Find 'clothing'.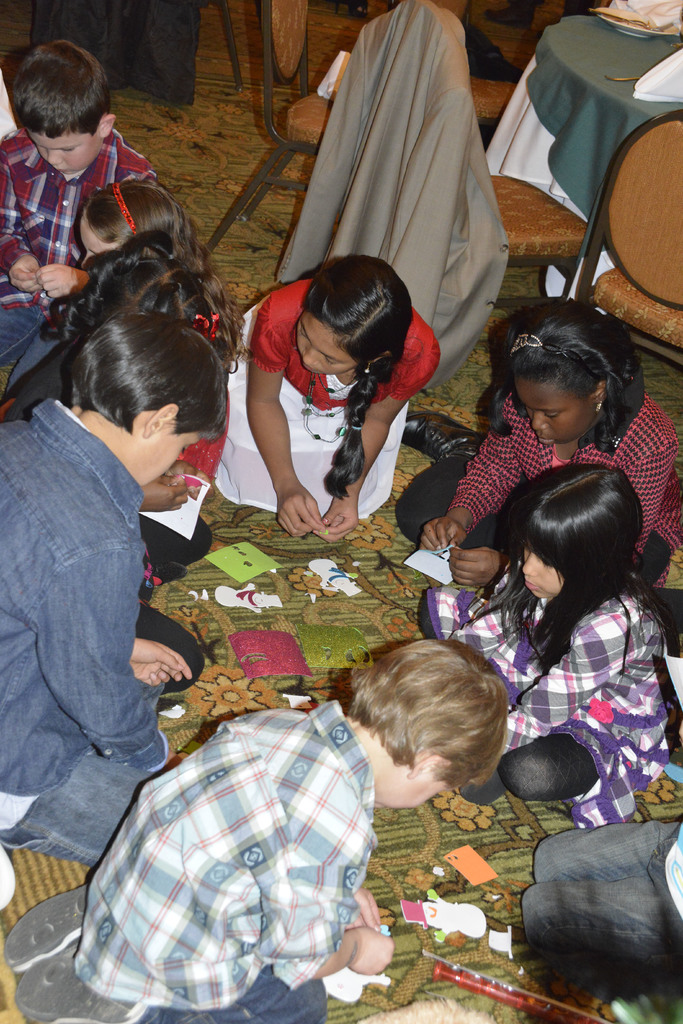
l=0, t=397, r=169, b=872.
